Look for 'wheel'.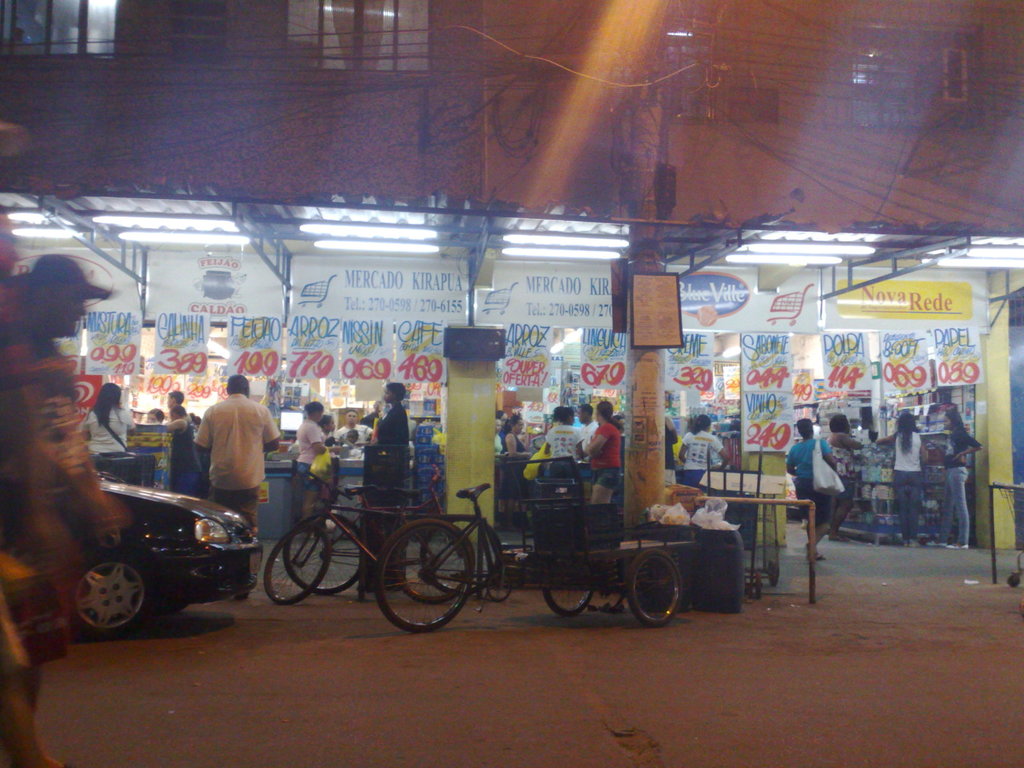
Found: box(60, 558, 136, 646).
